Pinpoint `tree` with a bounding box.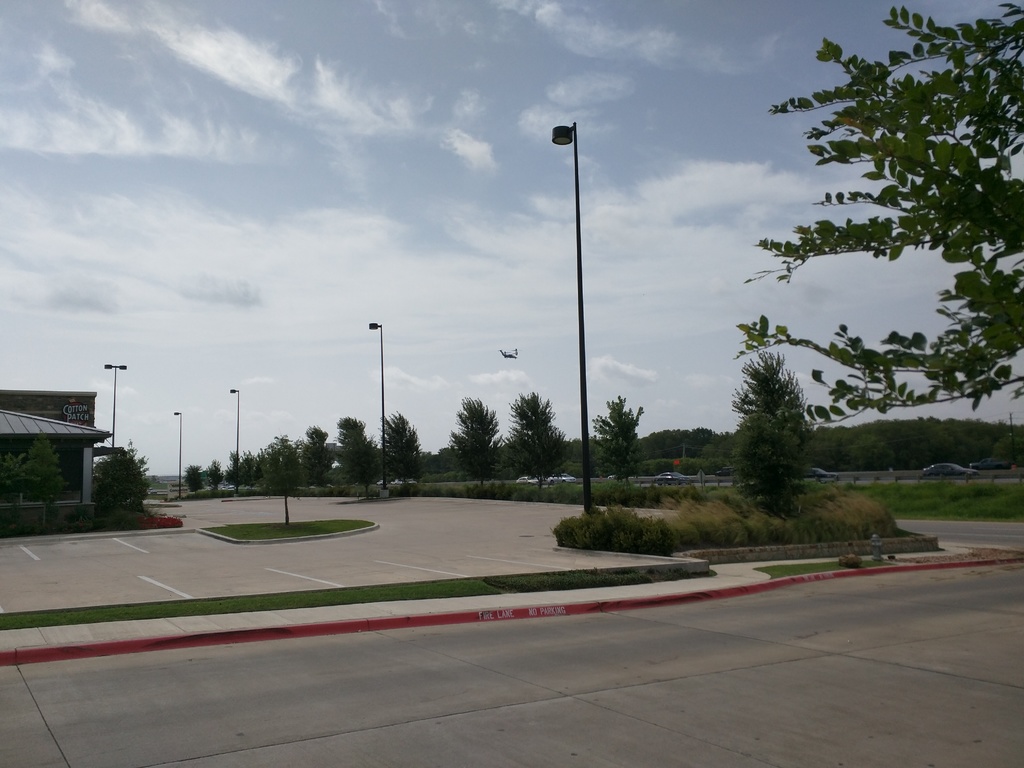
[left=380, top=412, right=424, bottom=483].
